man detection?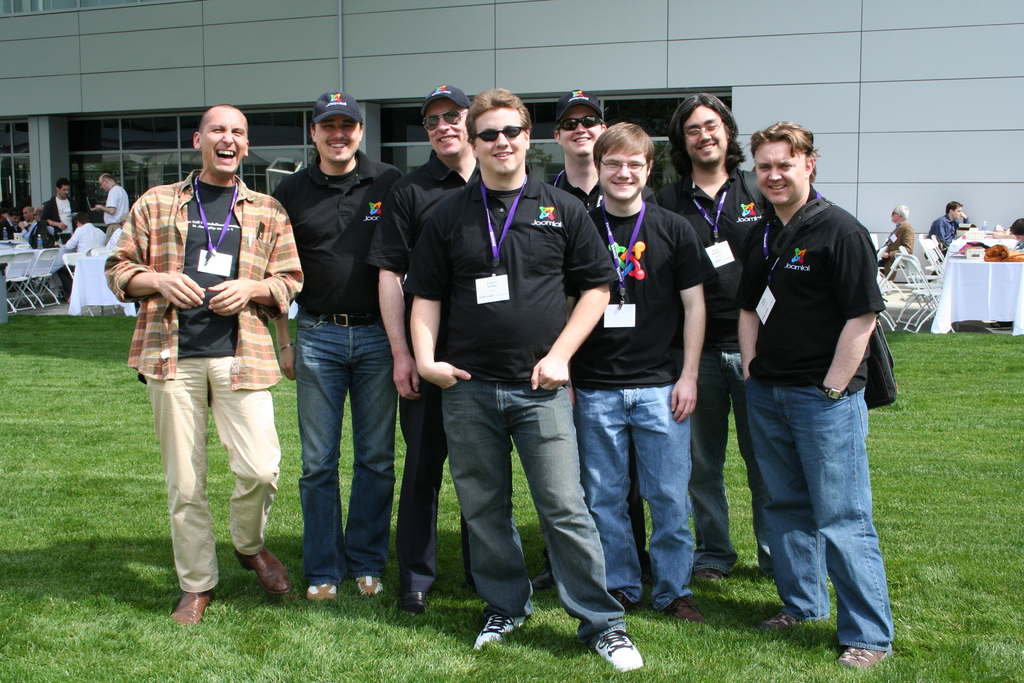
(left=38, top=178, right=84, bottom=299)
